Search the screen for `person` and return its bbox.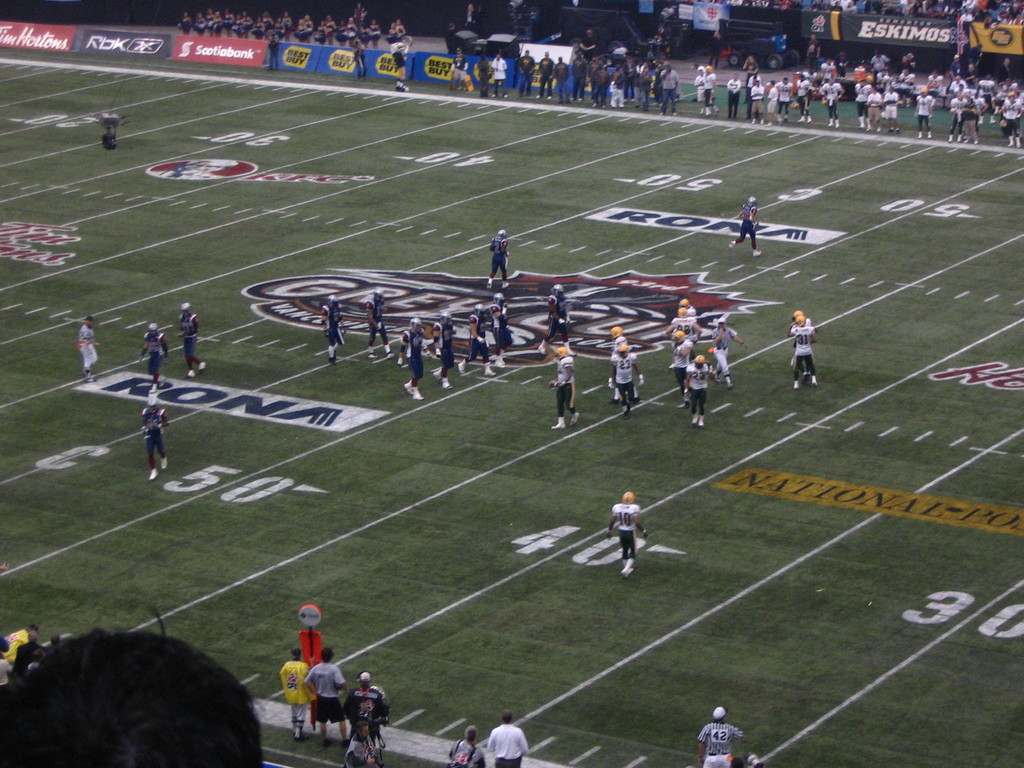
Found: <box>611,343,641,412</box>.
